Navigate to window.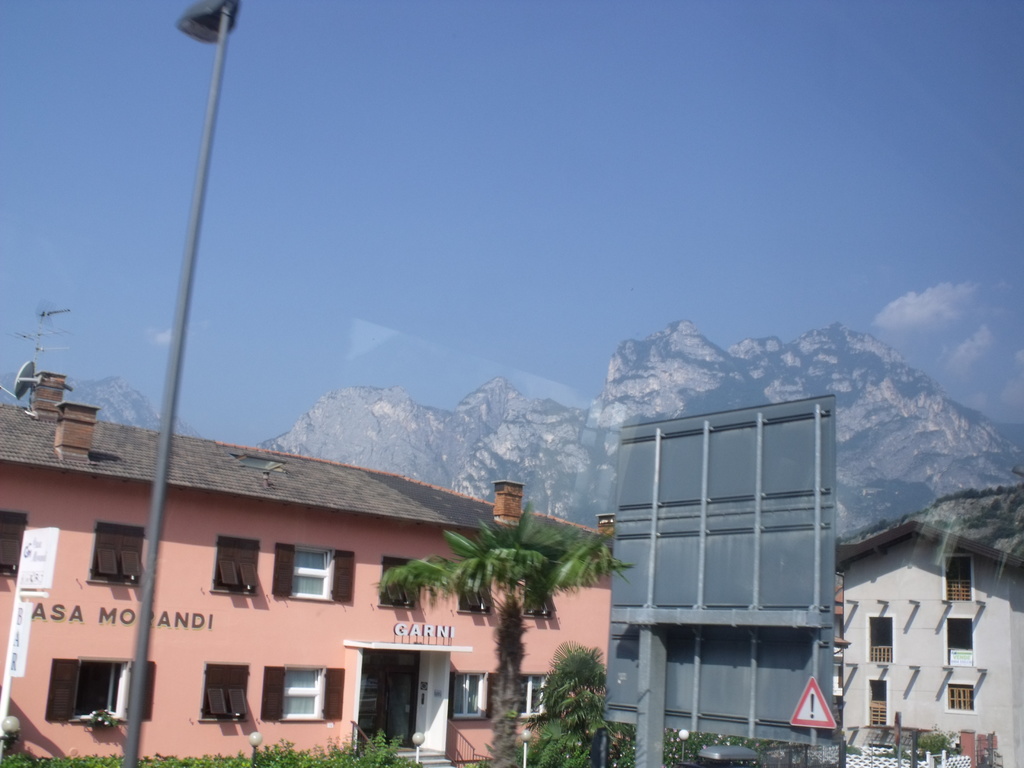
Navigation target: (947, 620, 974, 667).
